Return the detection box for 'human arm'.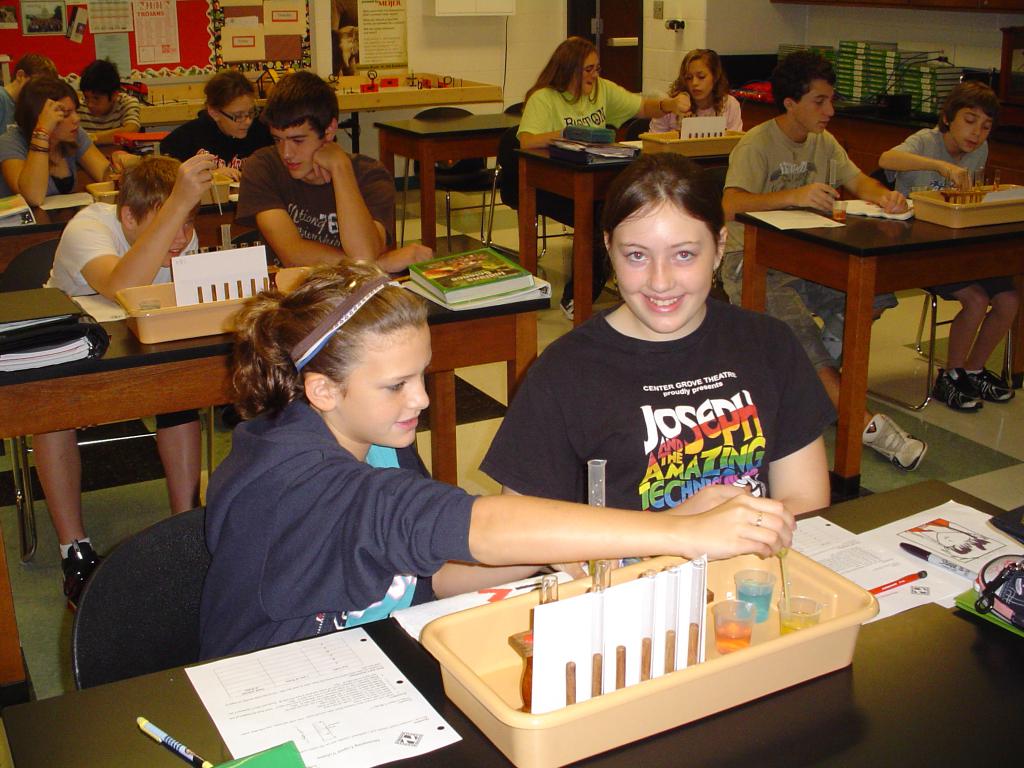
242/152/431/264.
